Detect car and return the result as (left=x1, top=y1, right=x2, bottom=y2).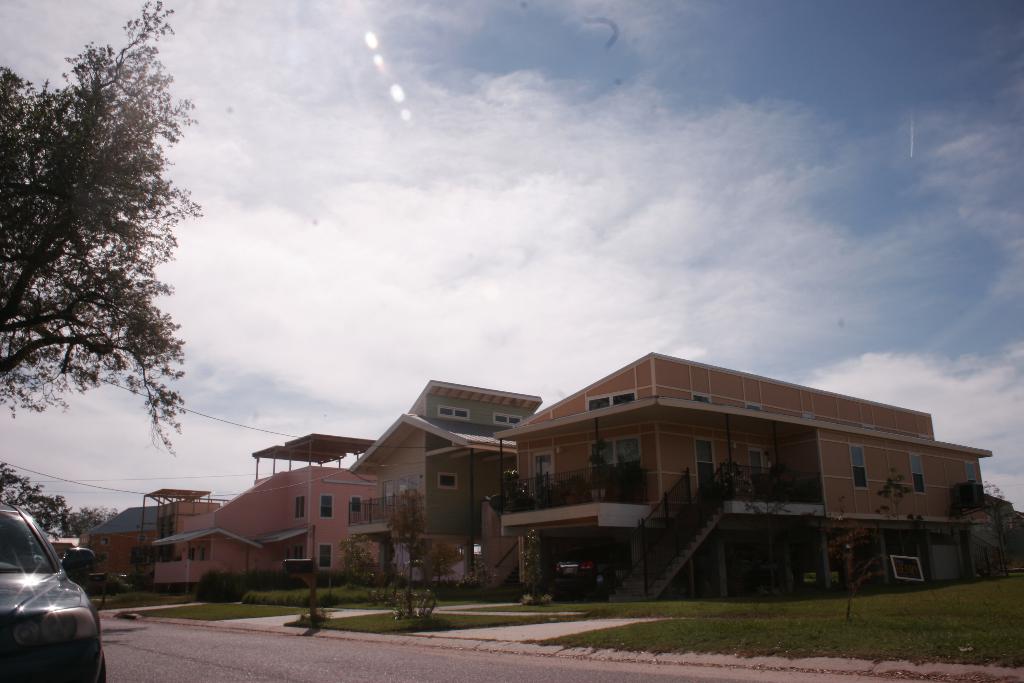
(left=0, top=499, right=108, bottom=682).
